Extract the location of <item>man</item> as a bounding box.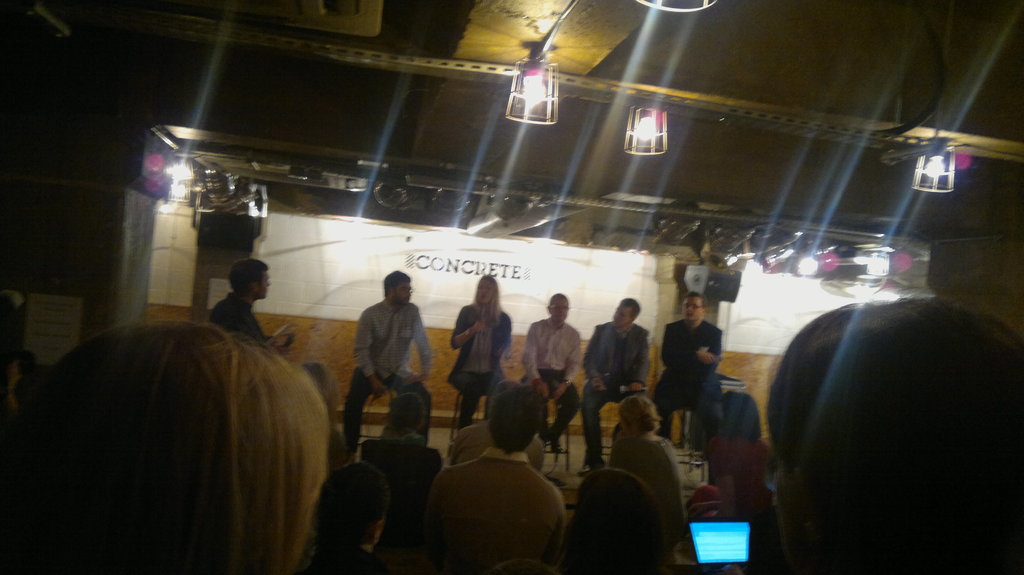
[340, 262, 425, 445].
